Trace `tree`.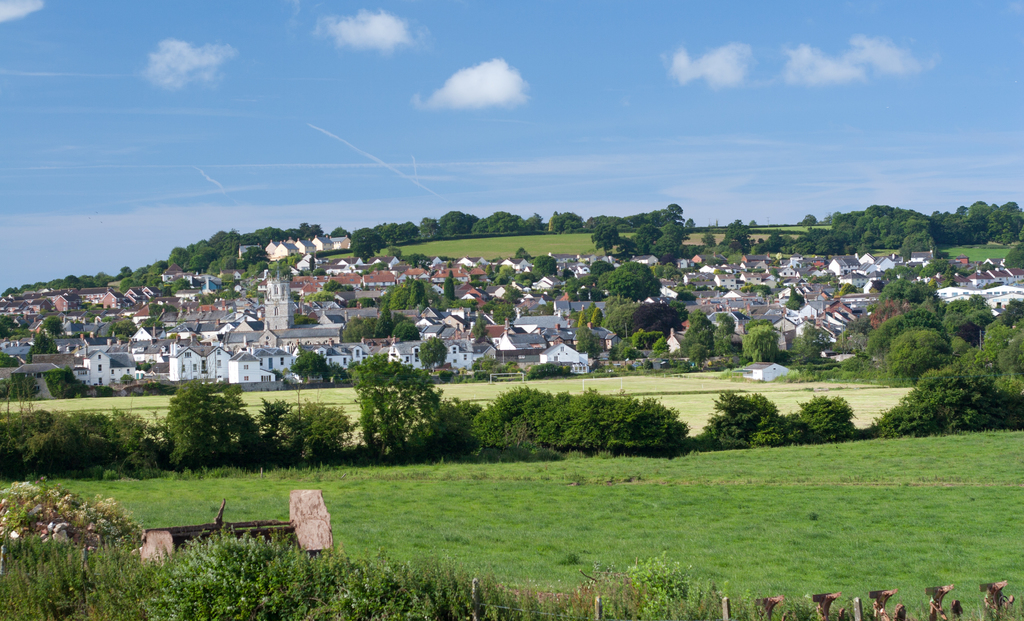
Traced to 748, 196, 1023, 260.
